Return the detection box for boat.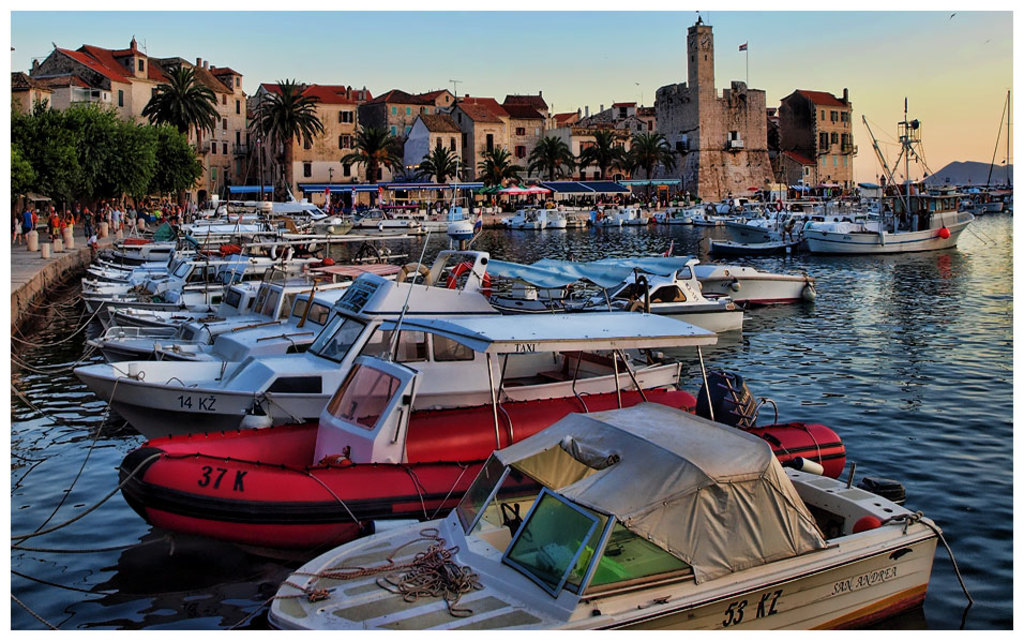
[x1=358, y1=382, x2=965, y2=625].
